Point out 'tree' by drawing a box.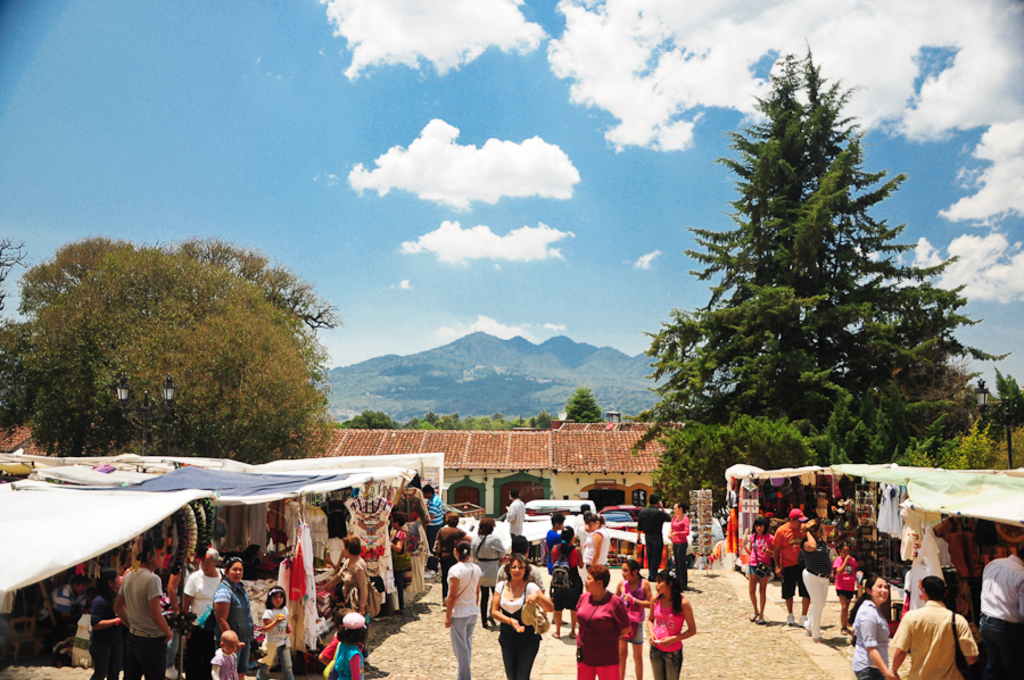
<box>562,383,605,428</box>.
